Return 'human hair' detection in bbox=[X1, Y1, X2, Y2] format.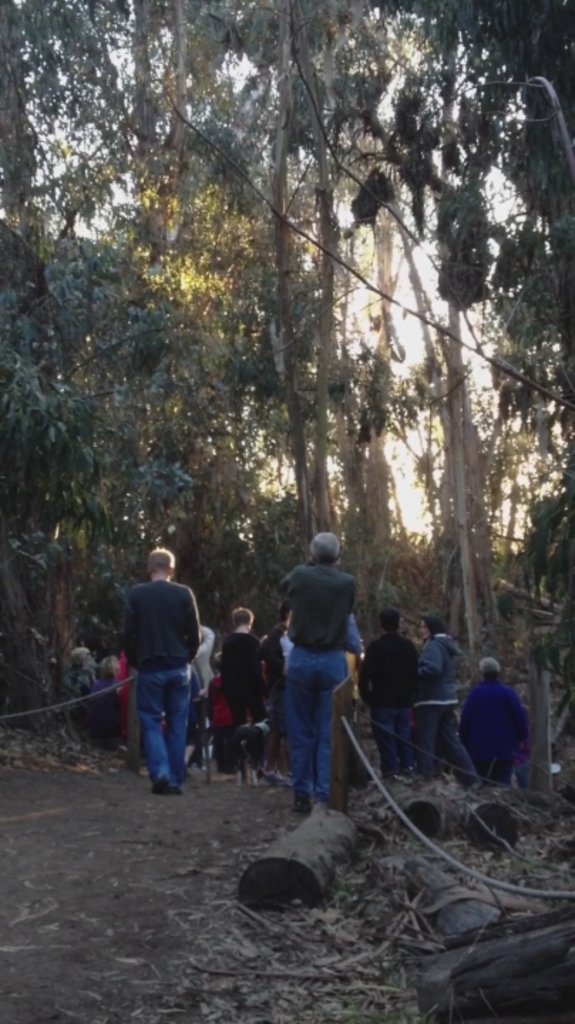
bbox=[310, 530, 343, 567].
